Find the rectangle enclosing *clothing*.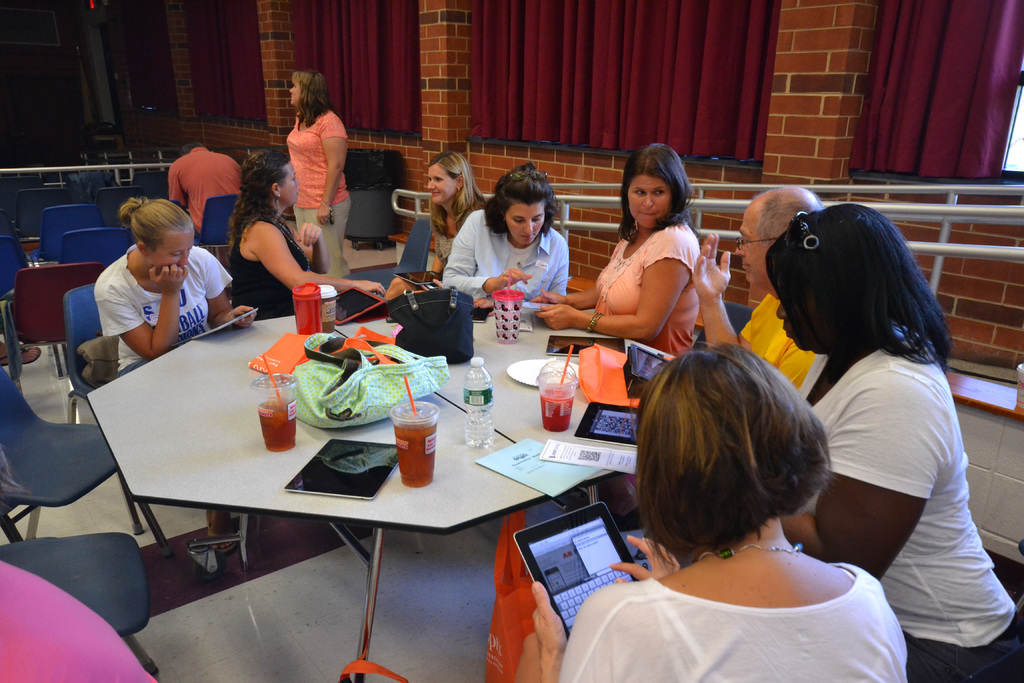
{"x1": 756, "y1": 244, "x2": 996, "y2": 623}.
